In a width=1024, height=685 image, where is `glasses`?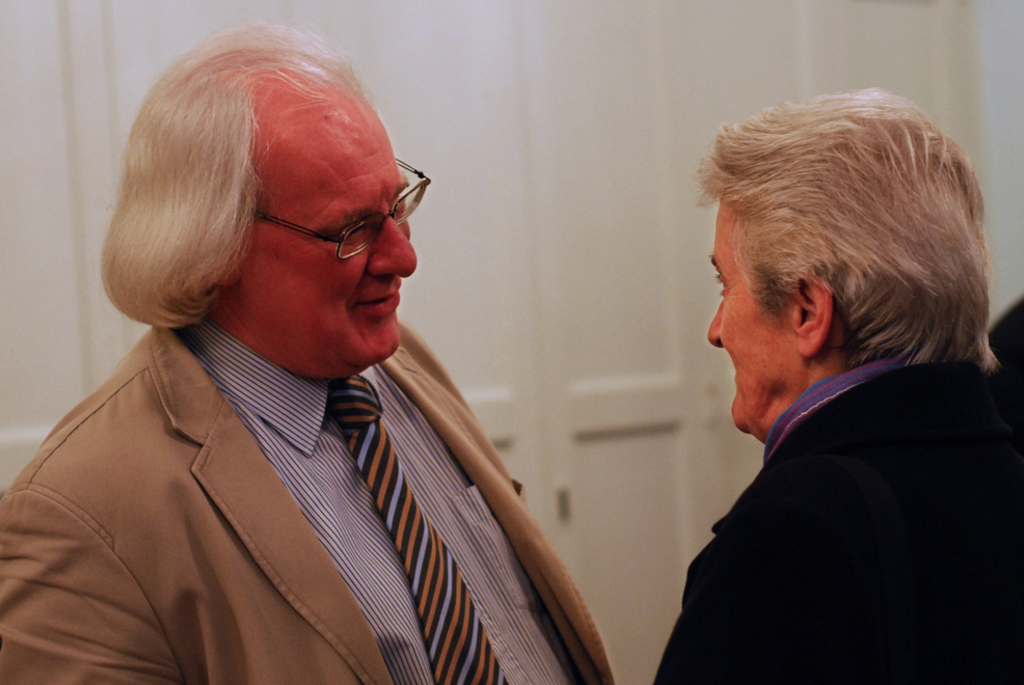
(245, 158, 432, 269).
